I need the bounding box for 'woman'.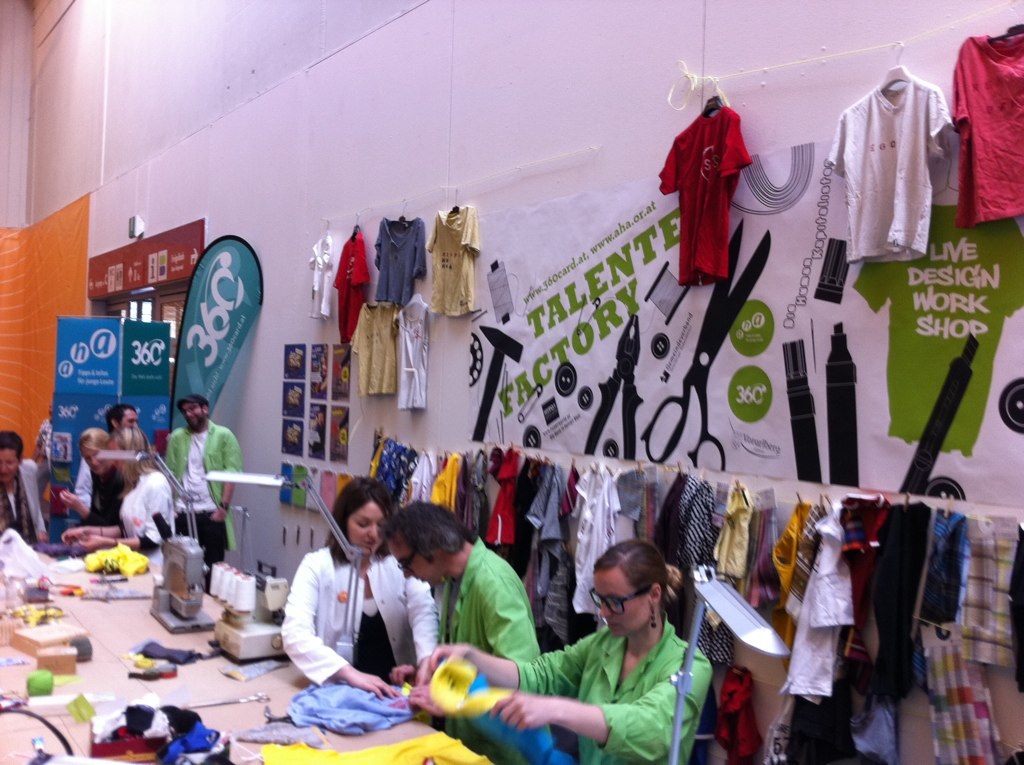
Here it is: (79, 398, 158, 515).
